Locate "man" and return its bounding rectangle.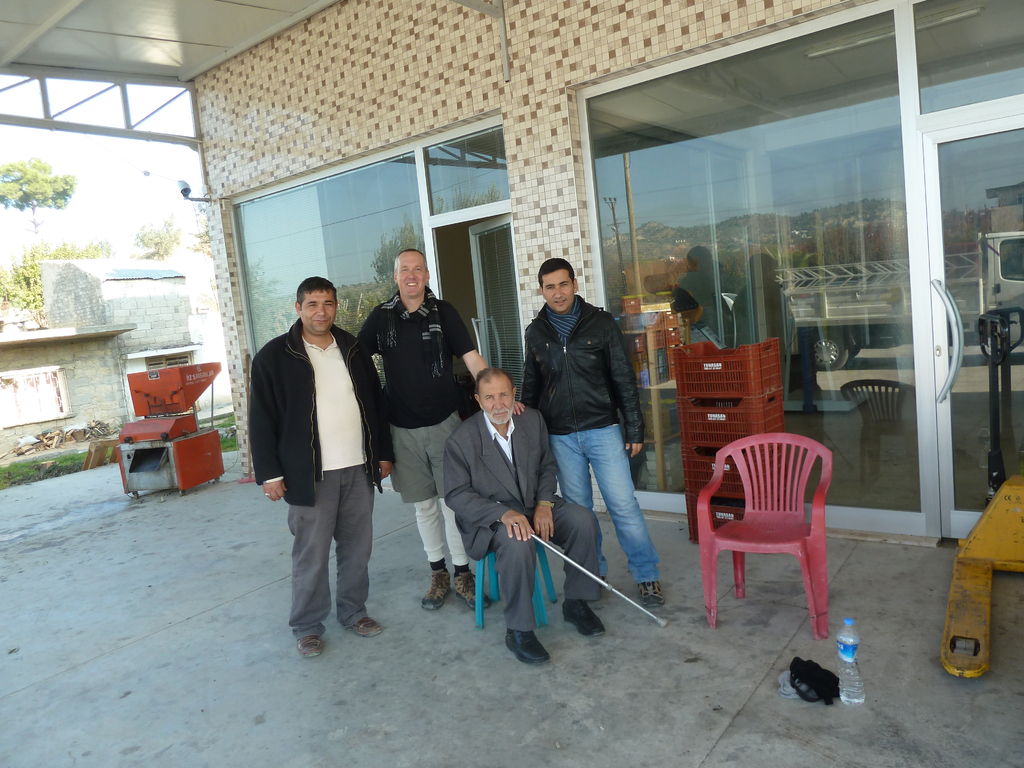
bbox=[515, 250, 651, 616].
